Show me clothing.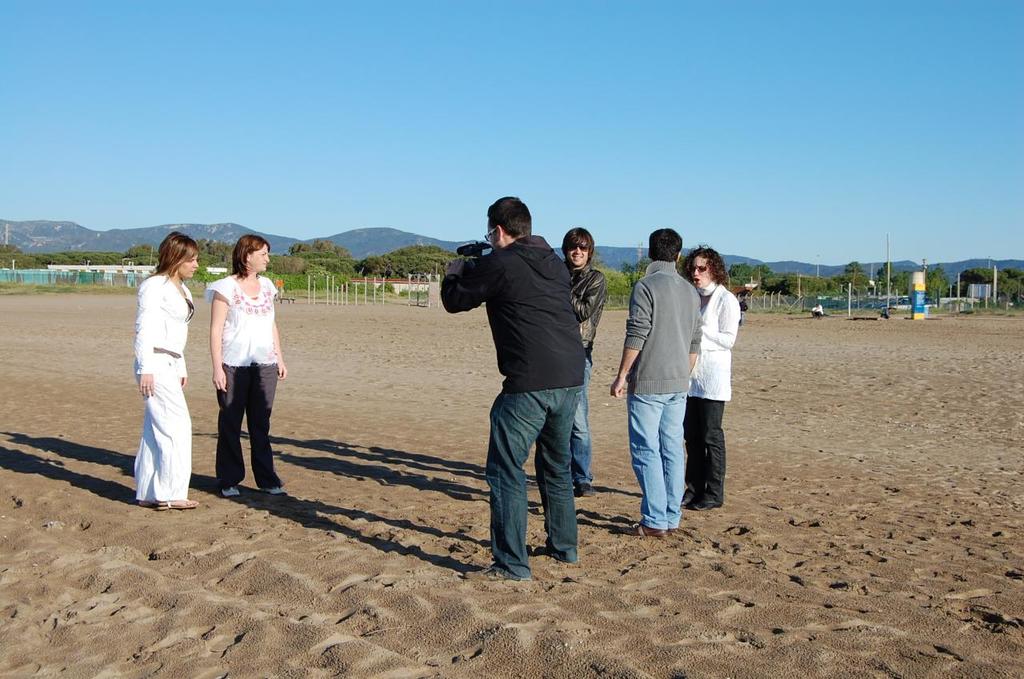
clothing is here: 806:308:822:320.
